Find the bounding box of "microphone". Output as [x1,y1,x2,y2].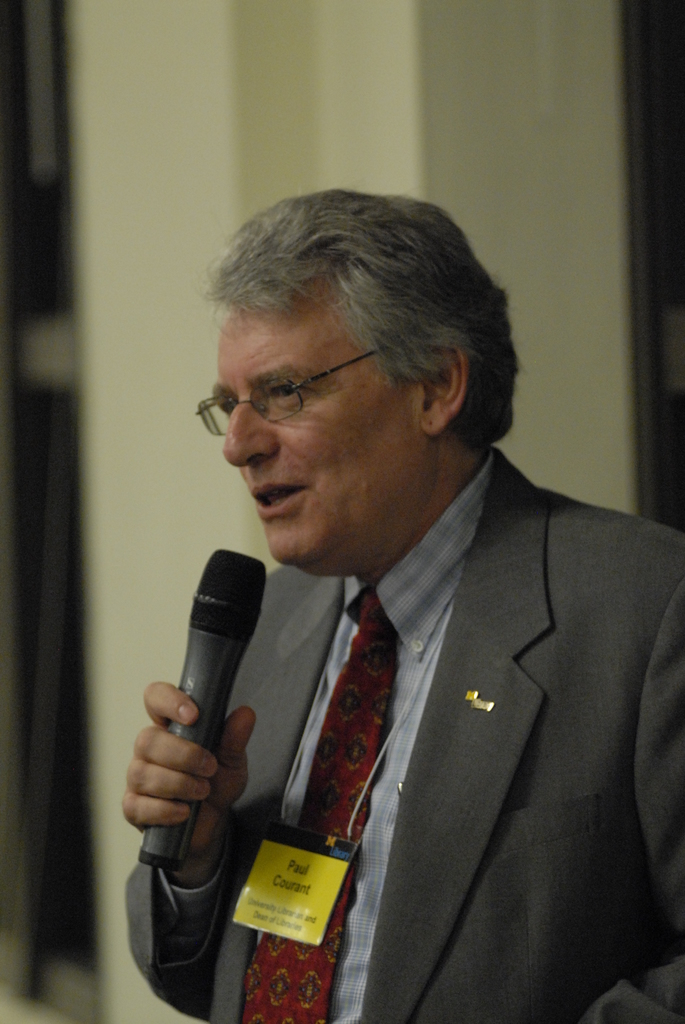
[129,574,298,891].
